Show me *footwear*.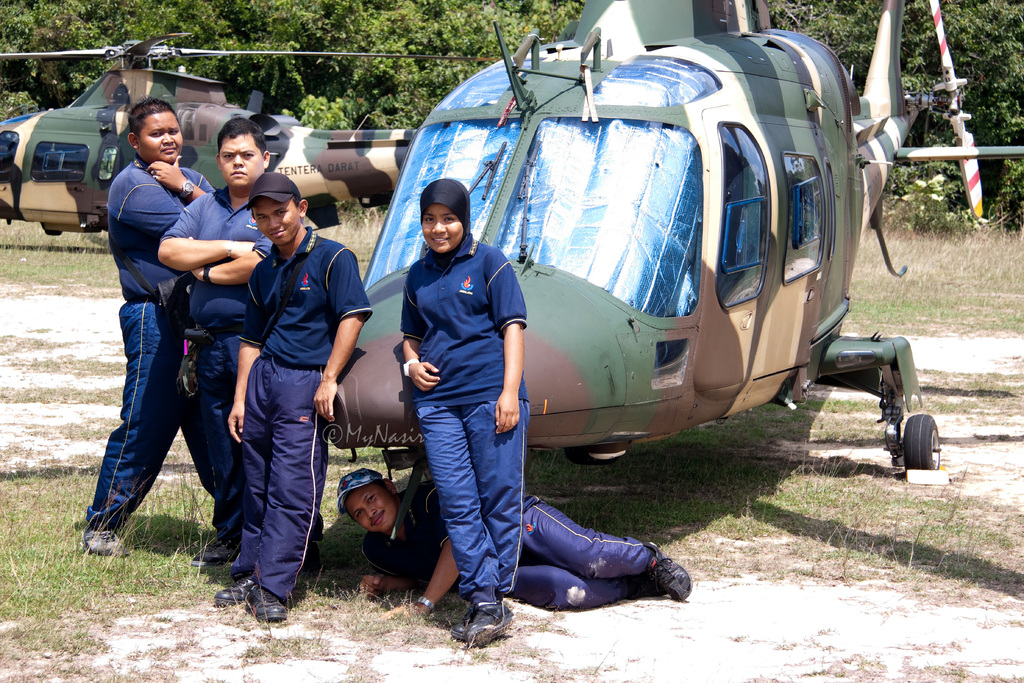
*footwear* is here: rect(448, 595, 506, 639).
